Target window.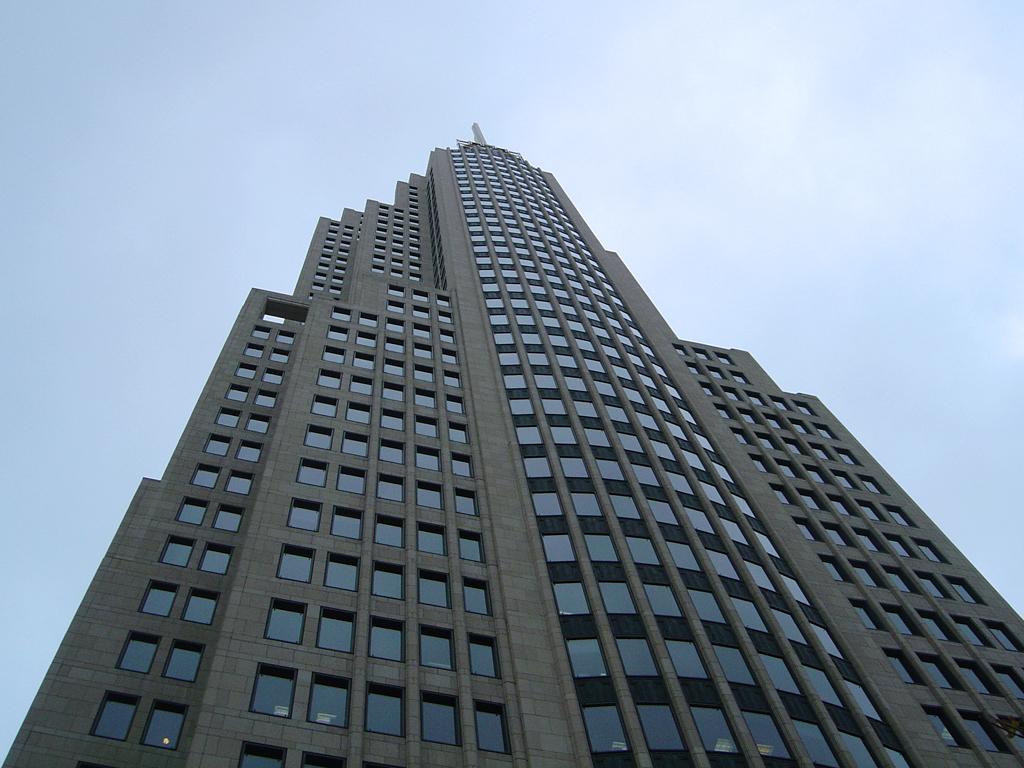
Target region: select_region(585, 430, 611, 450).
